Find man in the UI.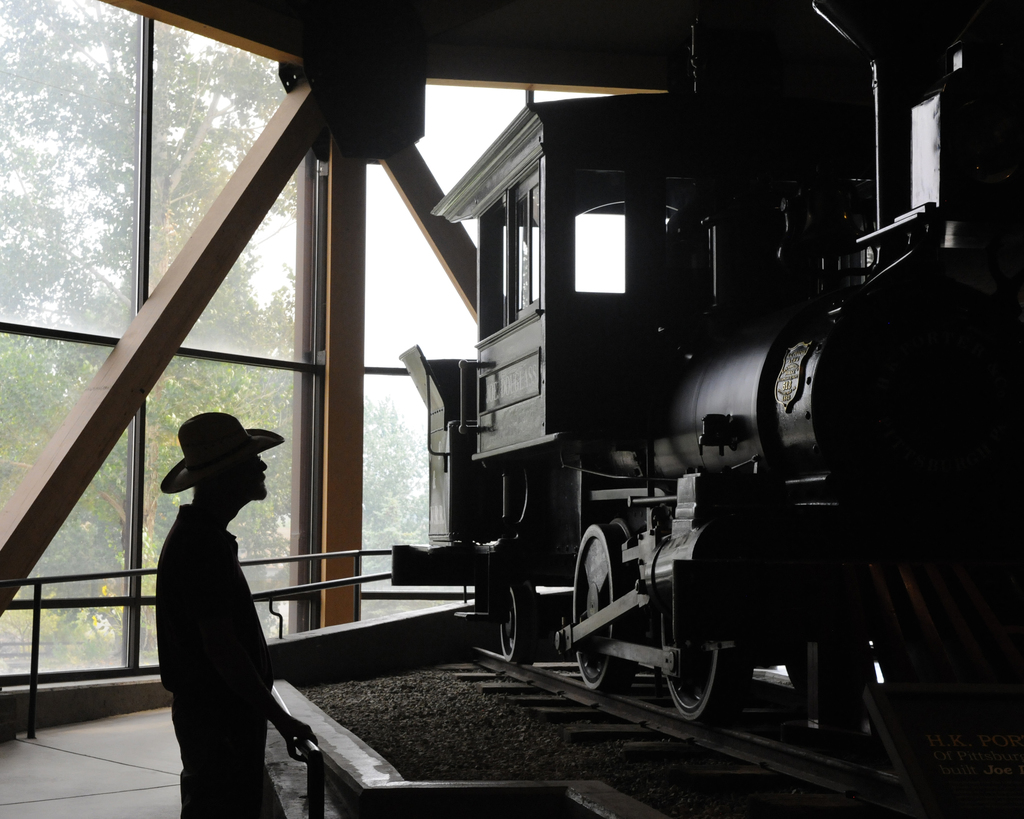
UI element at select_region(140, 379, 307, 811).
